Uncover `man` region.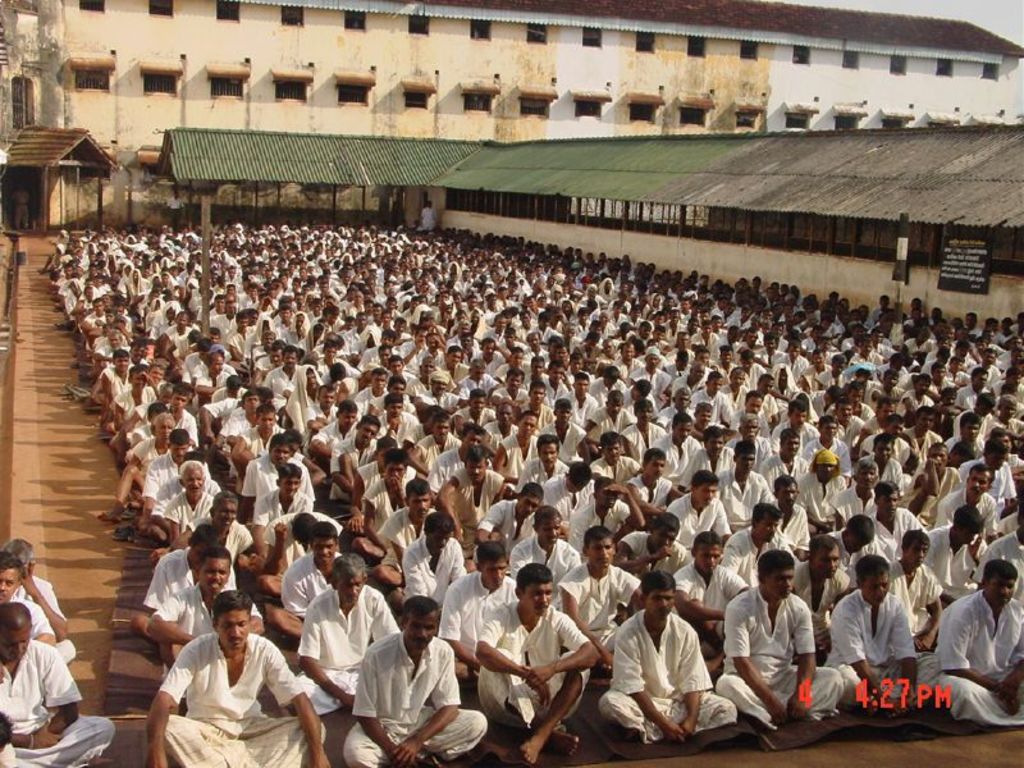
Uncovered: <bbox>282, 360, 329, 430</bbox>.
